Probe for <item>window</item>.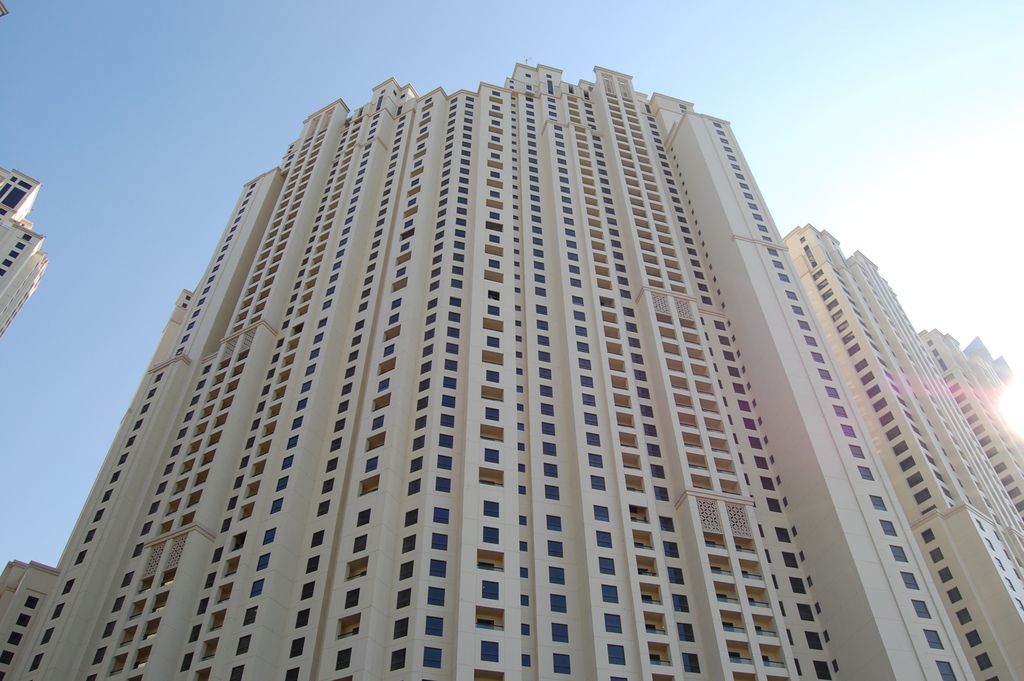
Probe result: bbox=(431, 556, 448, 580).
